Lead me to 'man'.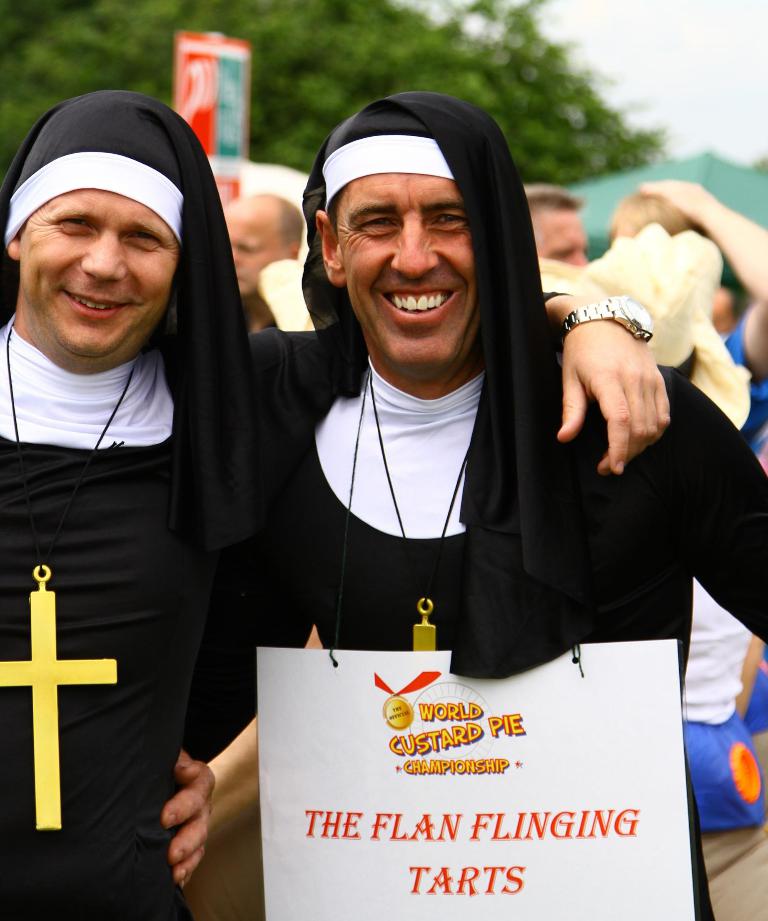
Lead to left=594, top=177, right=767, bottom=920.
